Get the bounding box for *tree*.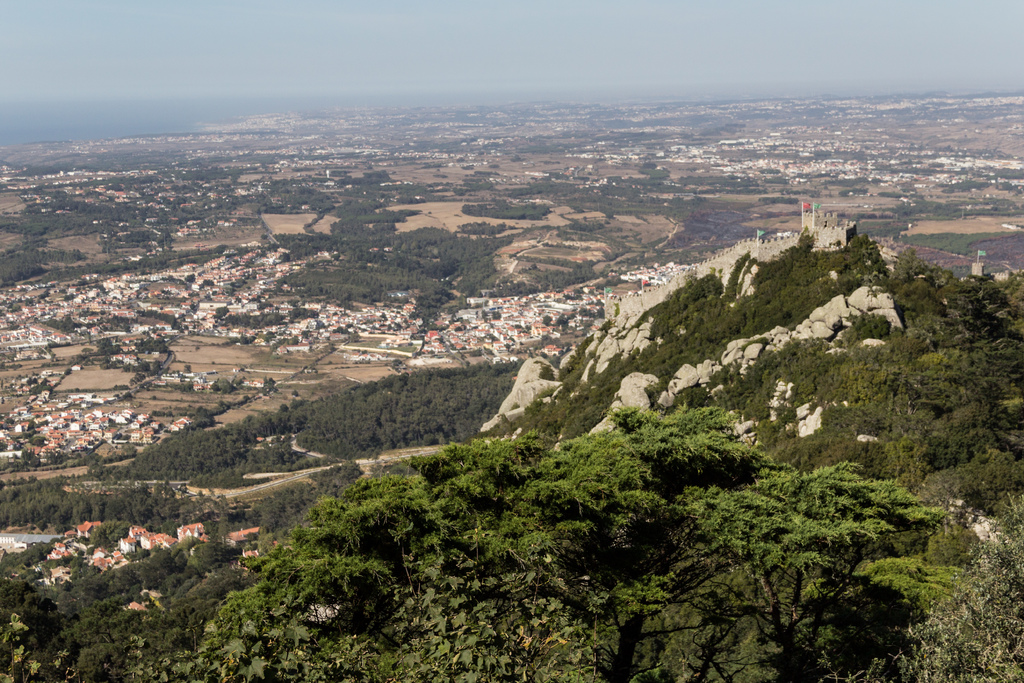
(292,398,955,682).
